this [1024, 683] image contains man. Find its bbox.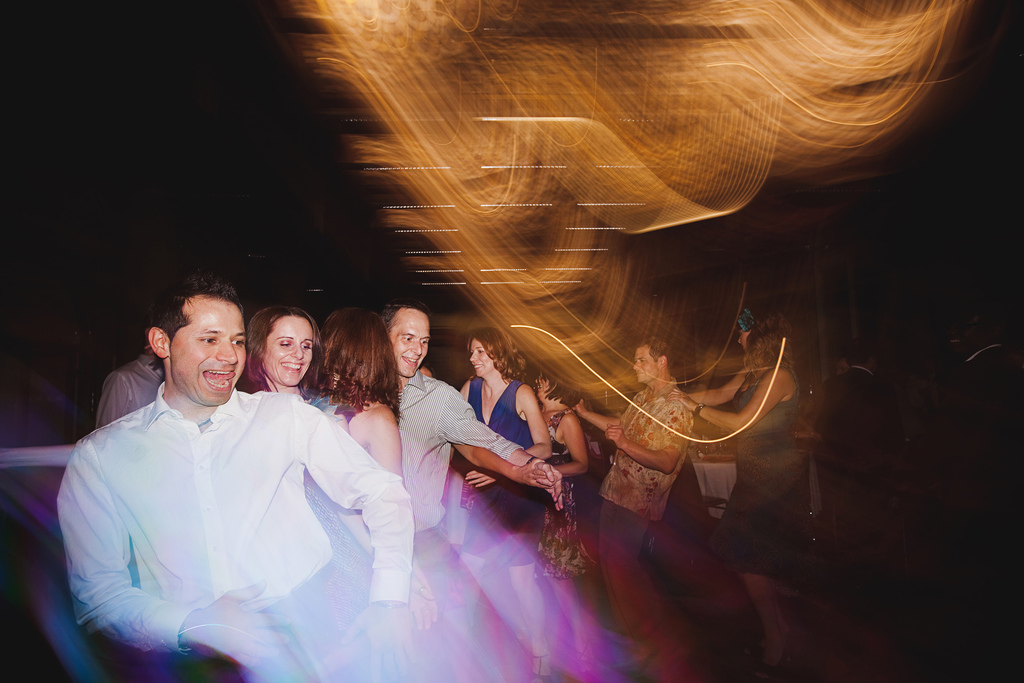
x1=90 y1=324 x2=168 y2=428.
